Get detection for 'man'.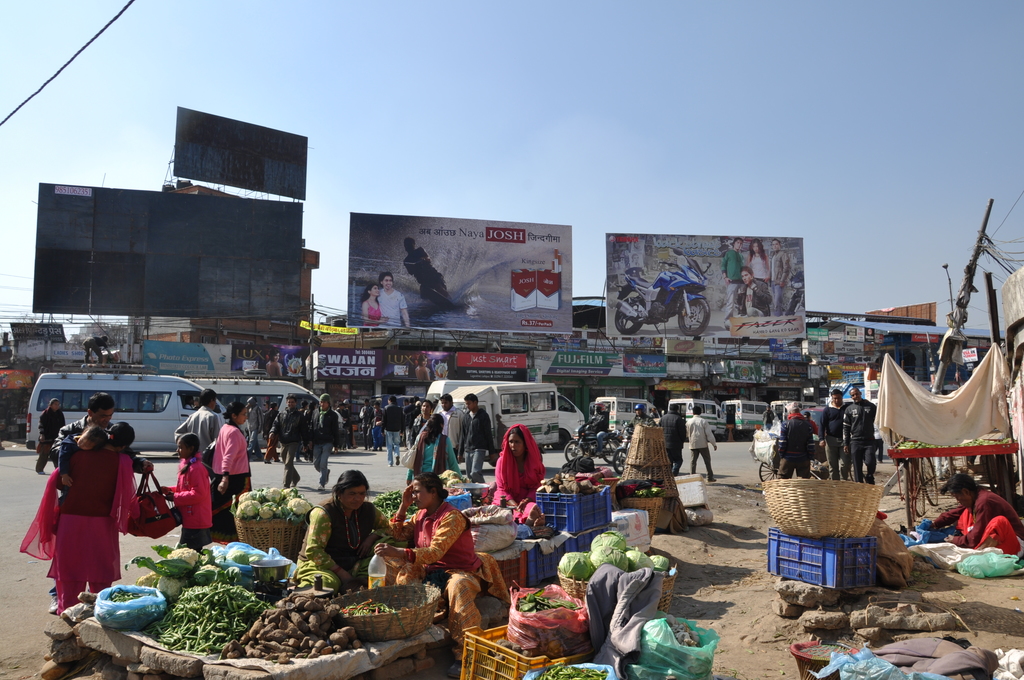
Detection: 733 264 772 317.
